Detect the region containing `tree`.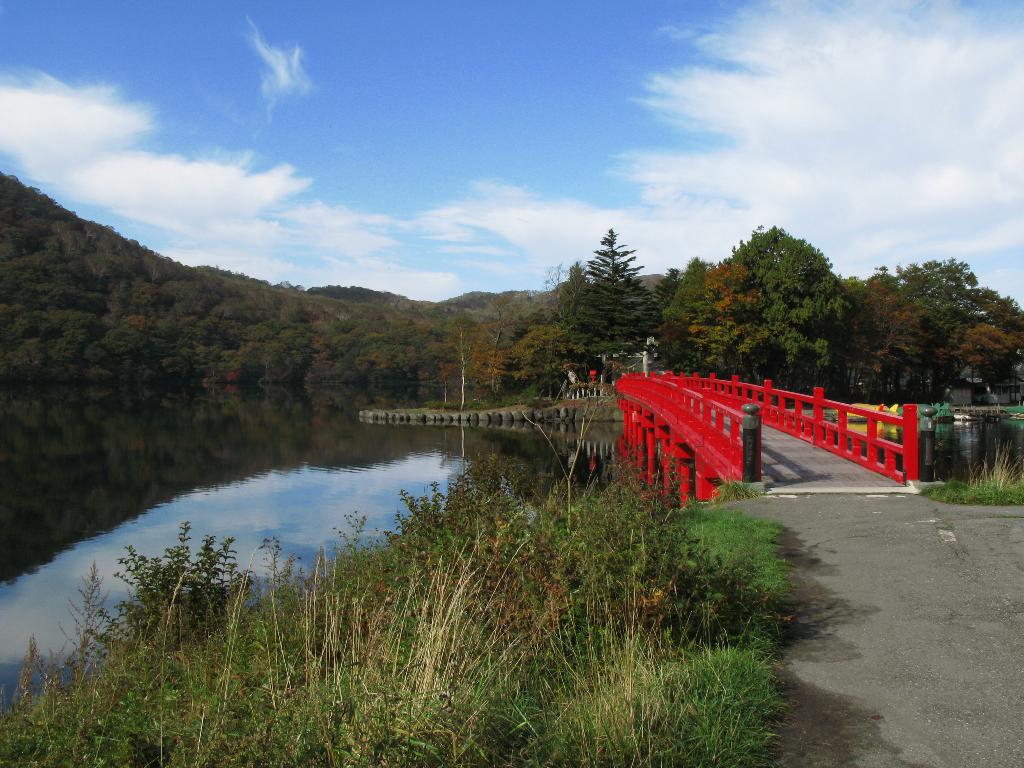
{"left": 538, "top": 253, "right": 618, "bottom": 317}.
